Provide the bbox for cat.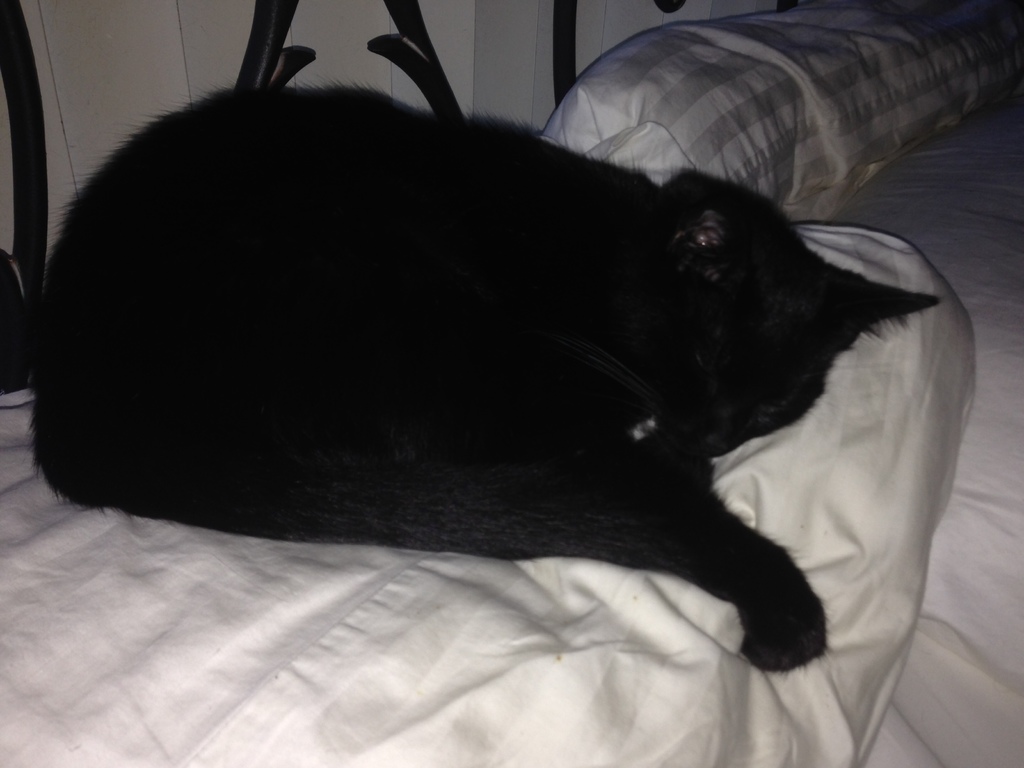
x1=27 y1=70 x2=950 y2=675.
